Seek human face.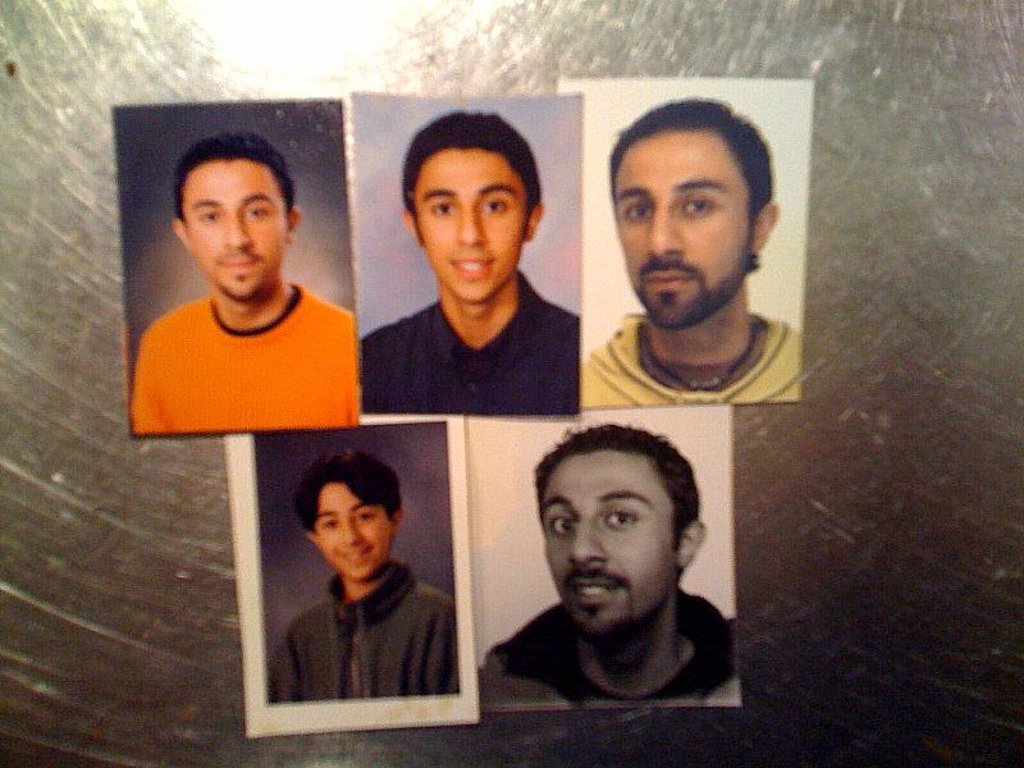
(x1=184, y1=155, x2=285, y2=297).
